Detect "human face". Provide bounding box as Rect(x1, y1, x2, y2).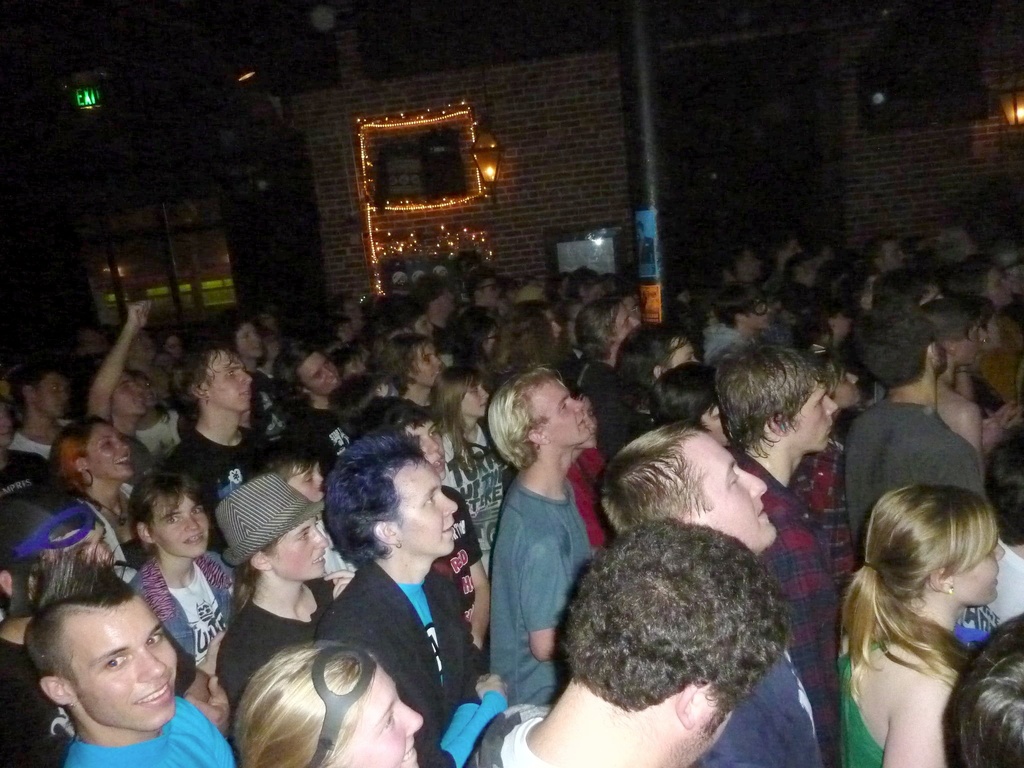
Rect(779, 376, 838, 450).
